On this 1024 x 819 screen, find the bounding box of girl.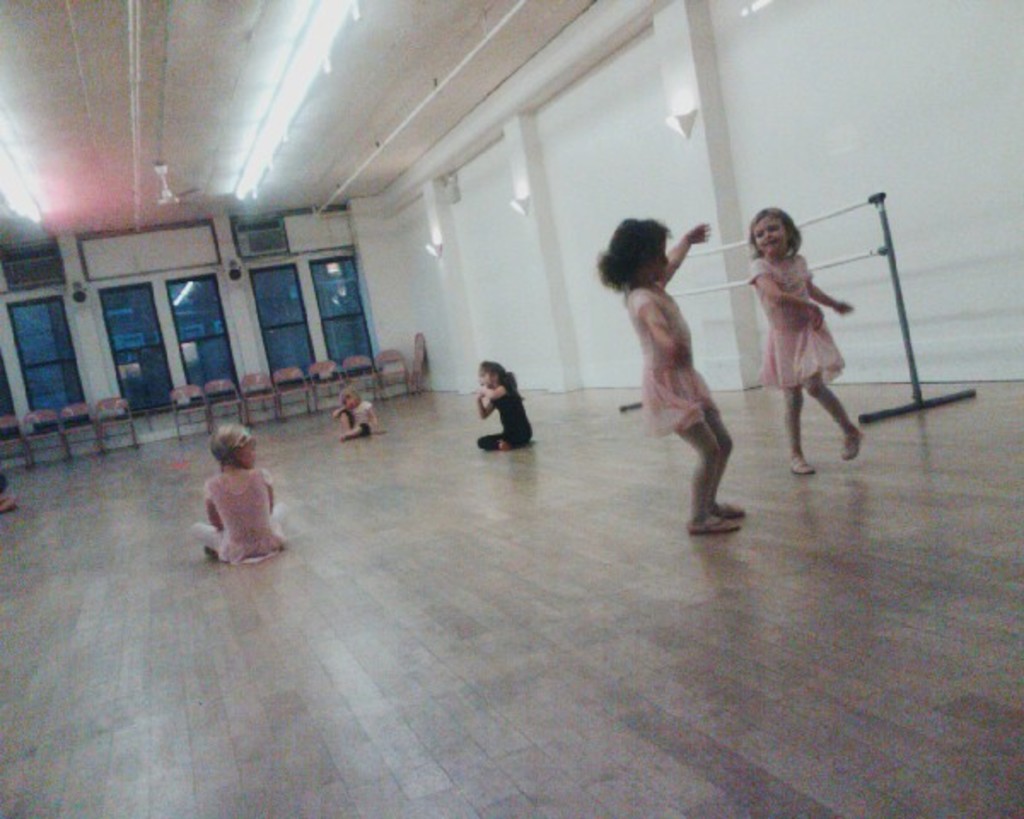
Bounding box: 331,387,374,442.
